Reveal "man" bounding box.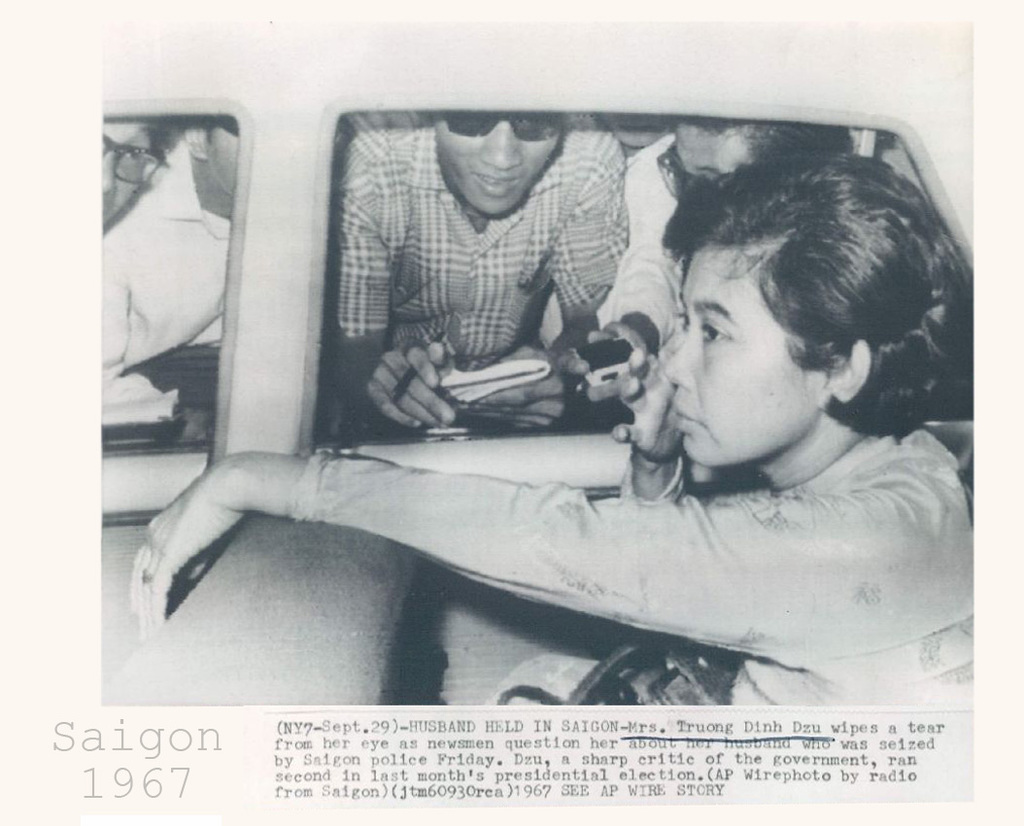
Revealed: box(325, 105, 629, 430).
